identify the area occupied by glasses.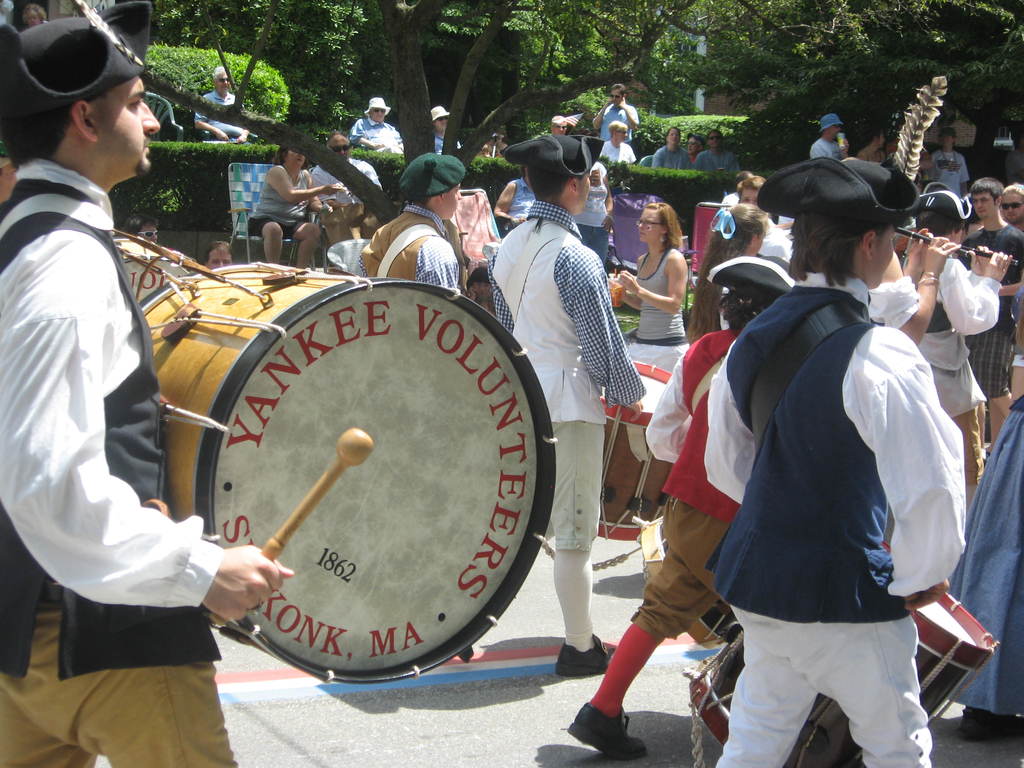
Area: 550,121,570,131.
